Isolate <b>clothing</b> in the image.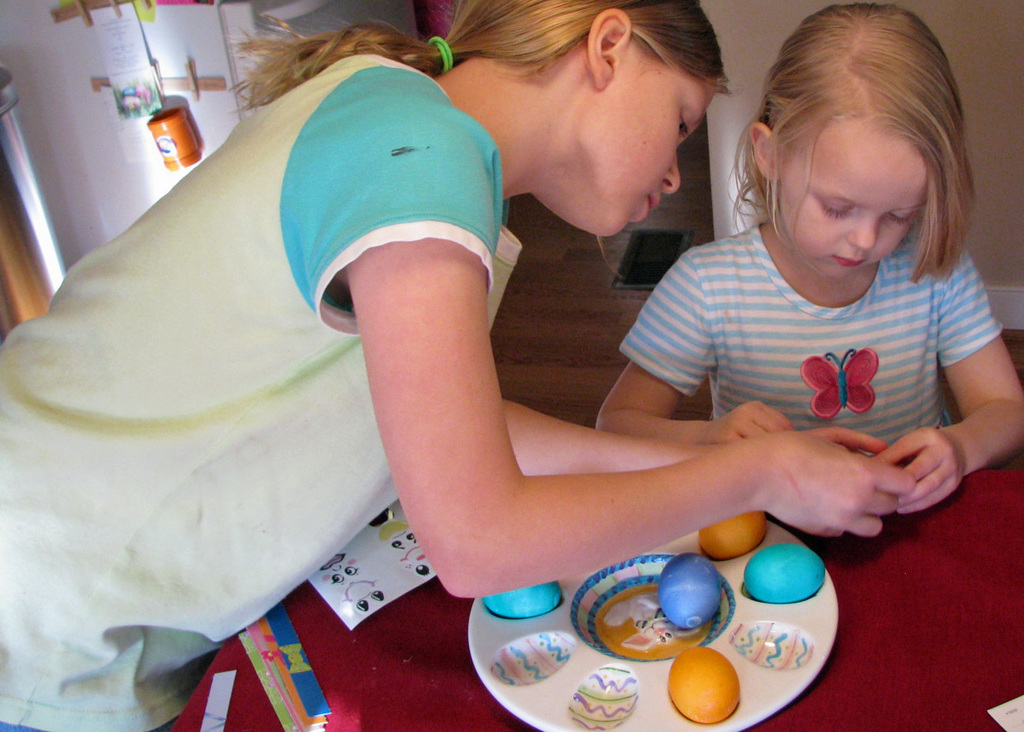
Isolated region: select_region(608, 231, 1005, 464).
